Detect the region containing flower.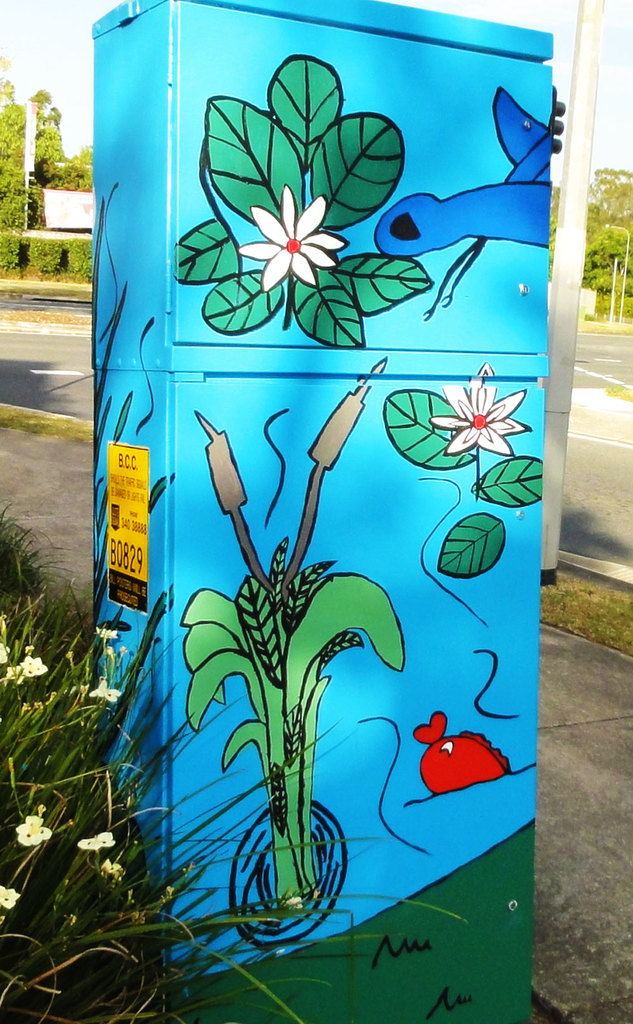
Rect(91, 625, 113, 639).
